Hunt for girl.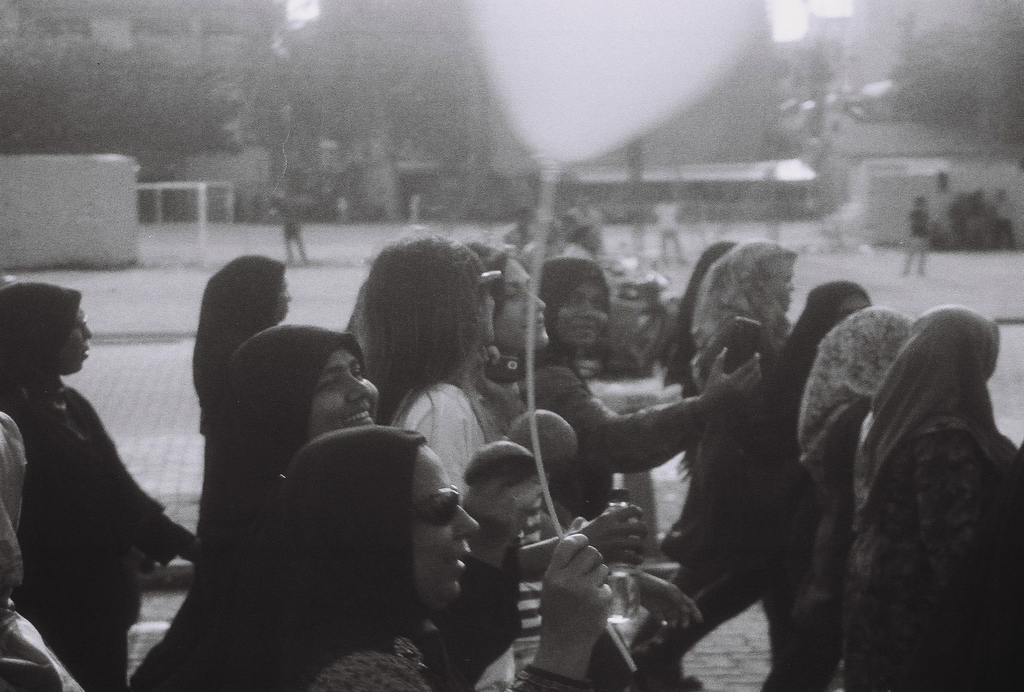
Hunted down at {"left": 194, "top": 251, "right": 290, "bottom": 490}.
